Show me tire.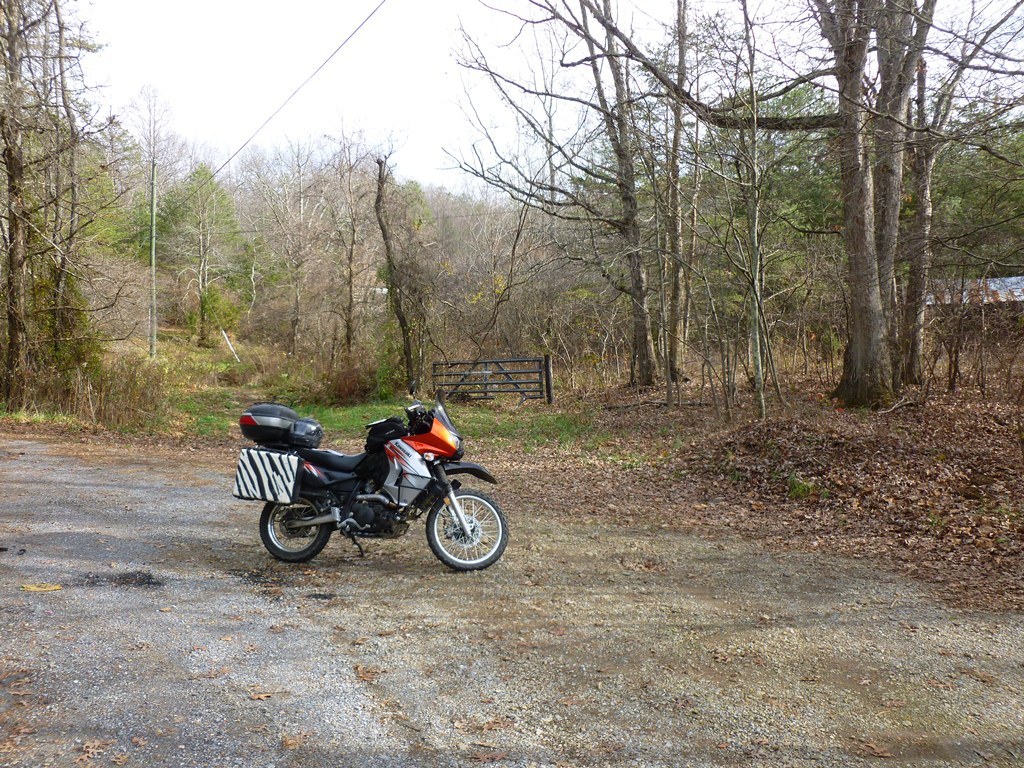
tire is here: [x1=250, y1=476, x2=331, y2=563].
